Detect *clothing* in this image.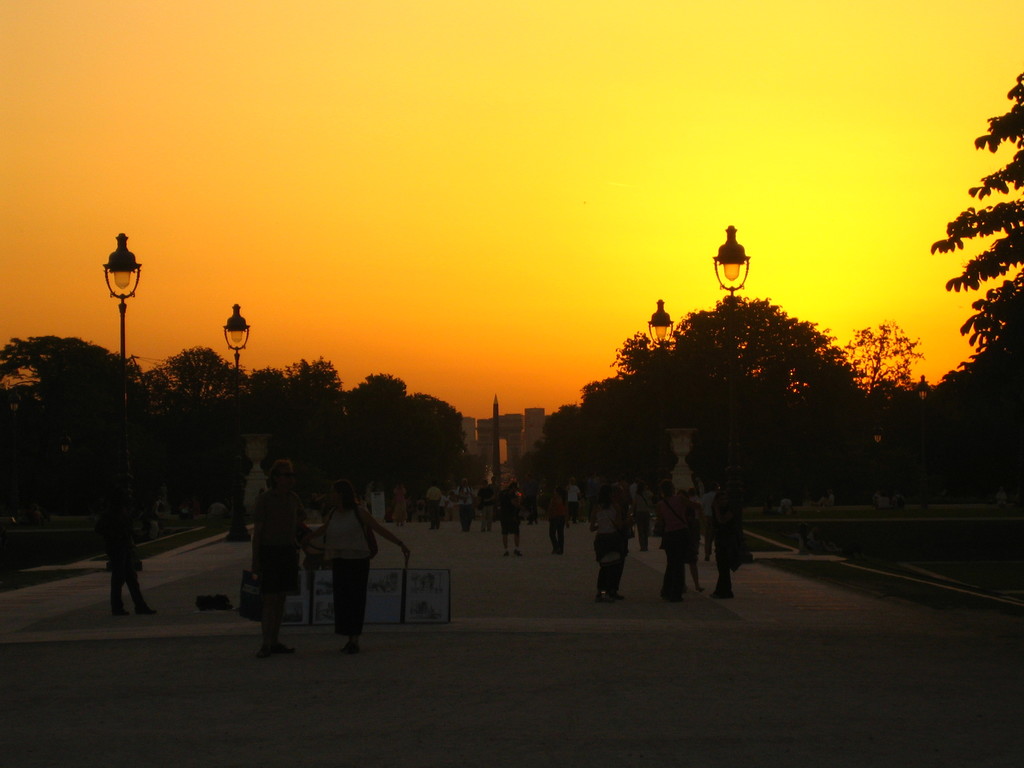
Detection: 494, 487, 522, 540.
